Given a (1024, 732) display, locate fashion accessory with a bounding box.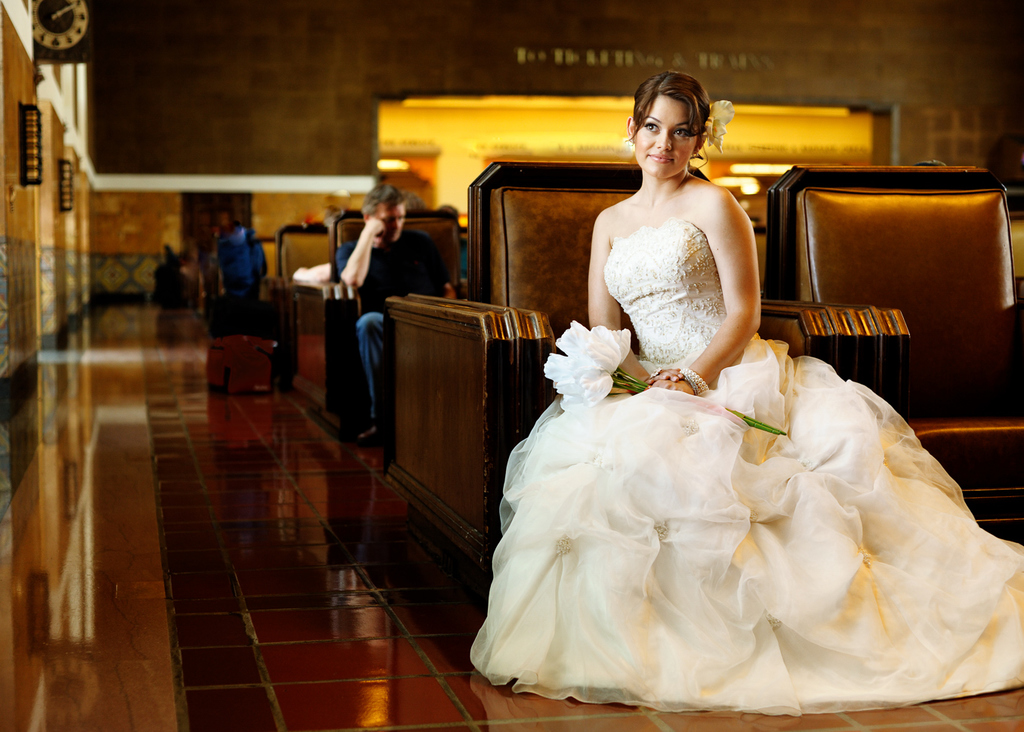
Located: <region>650, 364, 662, 378</region>.
